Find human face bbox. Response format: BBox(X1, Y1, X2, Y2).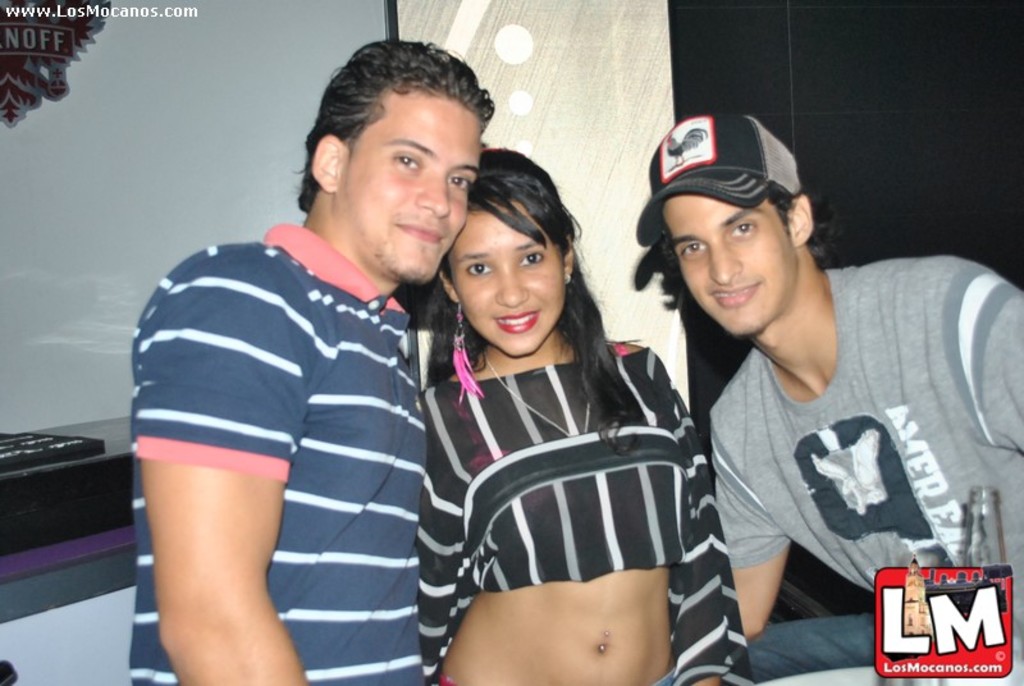
BBox(659, 193, 800, 339).
